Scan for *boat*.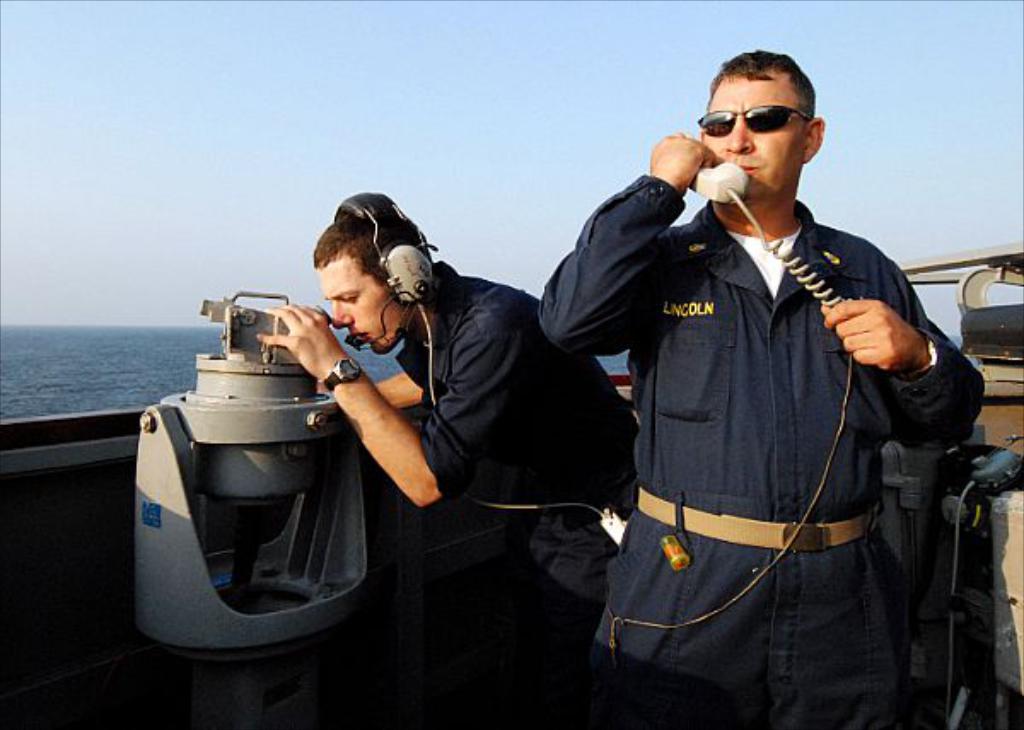
Scan result: [0, 239, 1022, 728].
